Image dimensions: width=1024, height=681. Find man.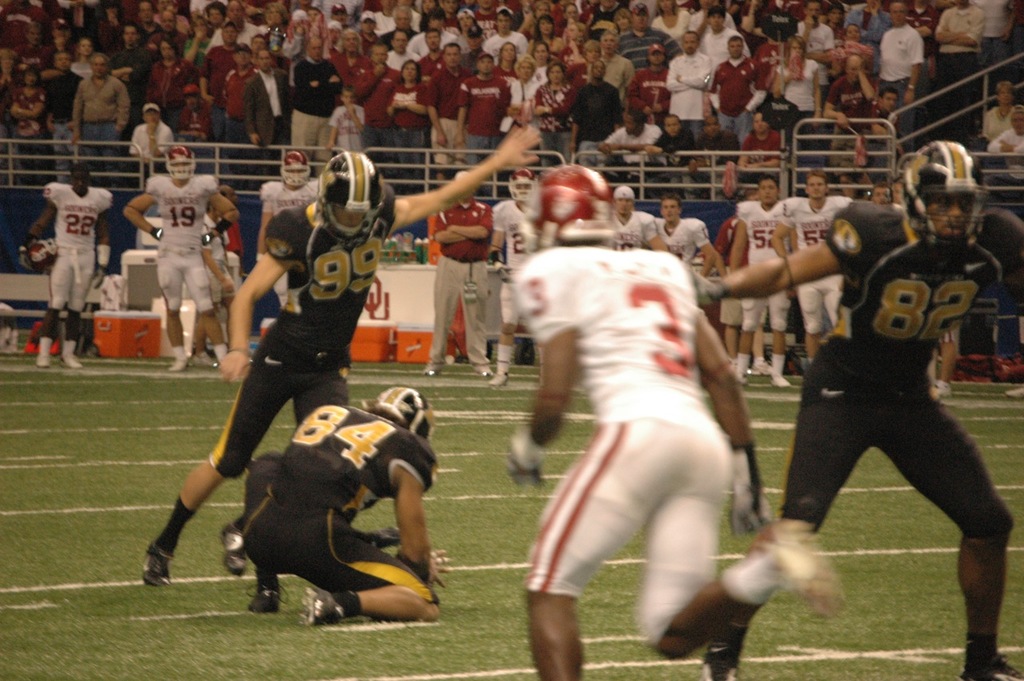
(140, 120, 540, 590).
